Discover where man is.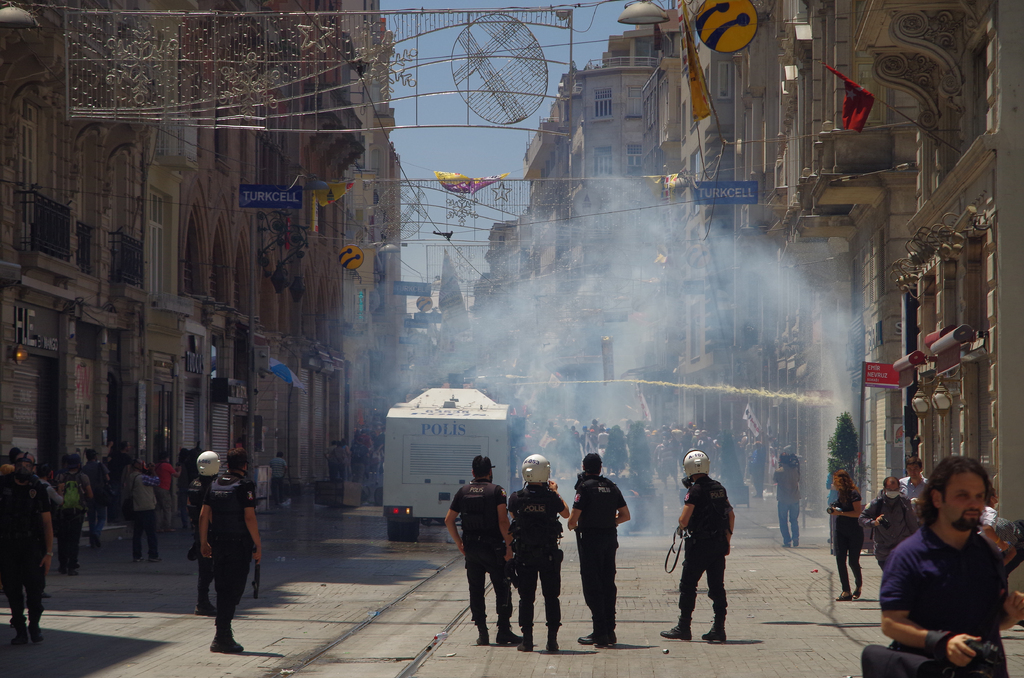
Discovered at box(35, 462, 67, 501).
